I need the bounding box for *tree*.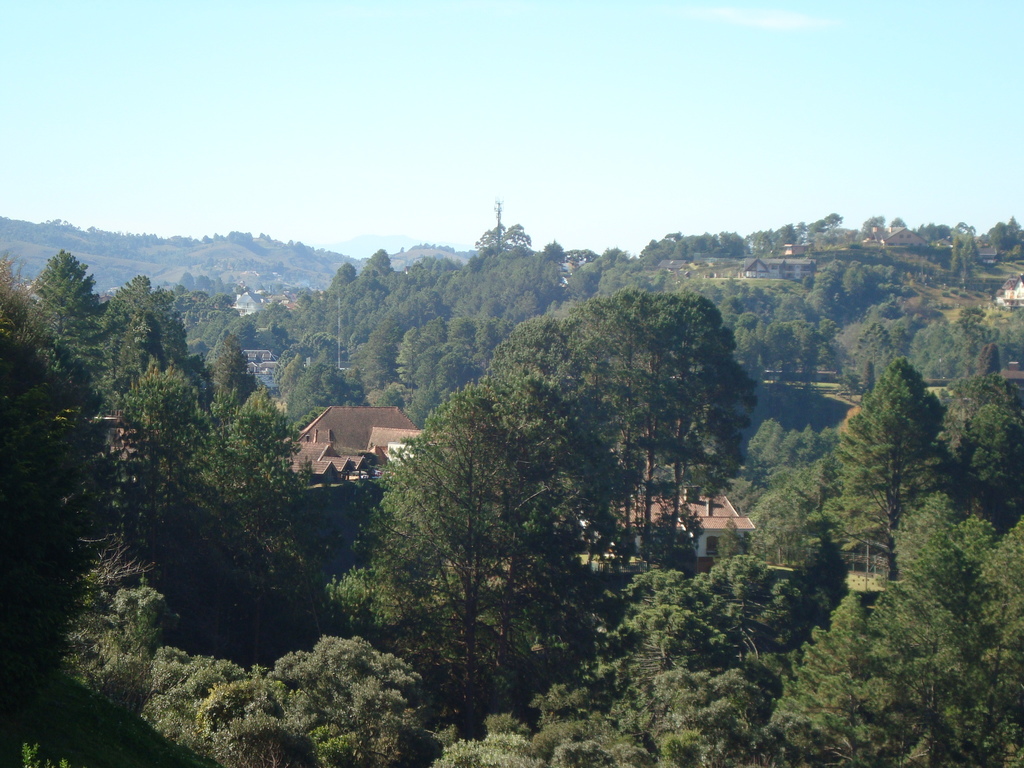
Here it is: BBox(234, 392, 303, 535).
